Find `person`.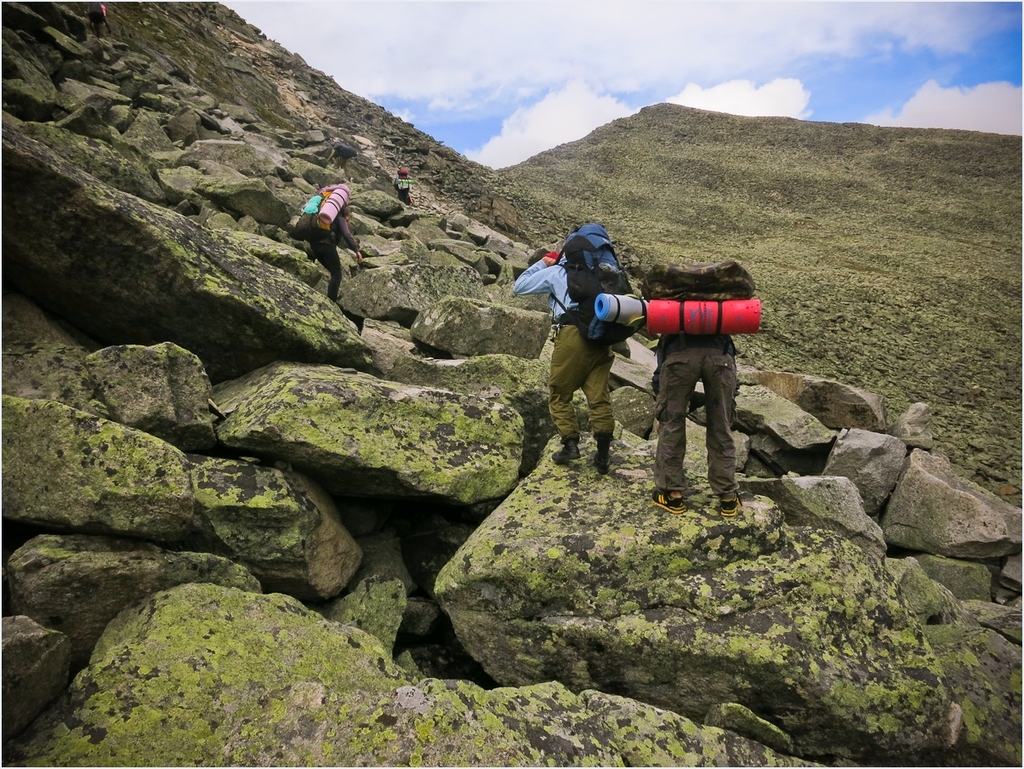
box(396, 170, 411, 205).
